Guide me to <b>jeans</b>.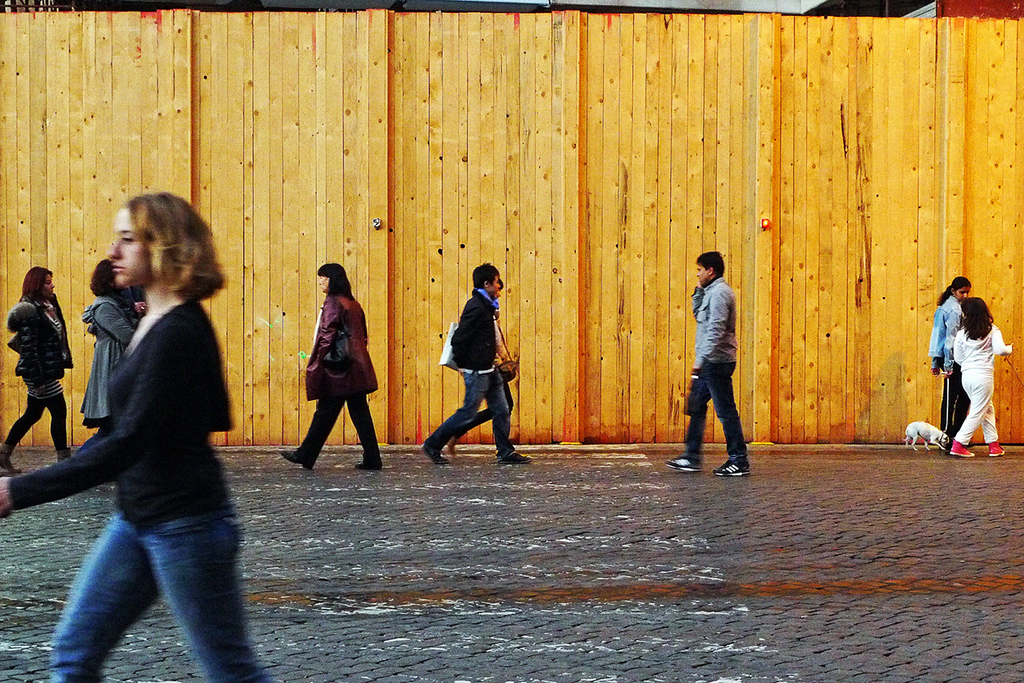
Guidance: region(40, 495, 249, 668).
